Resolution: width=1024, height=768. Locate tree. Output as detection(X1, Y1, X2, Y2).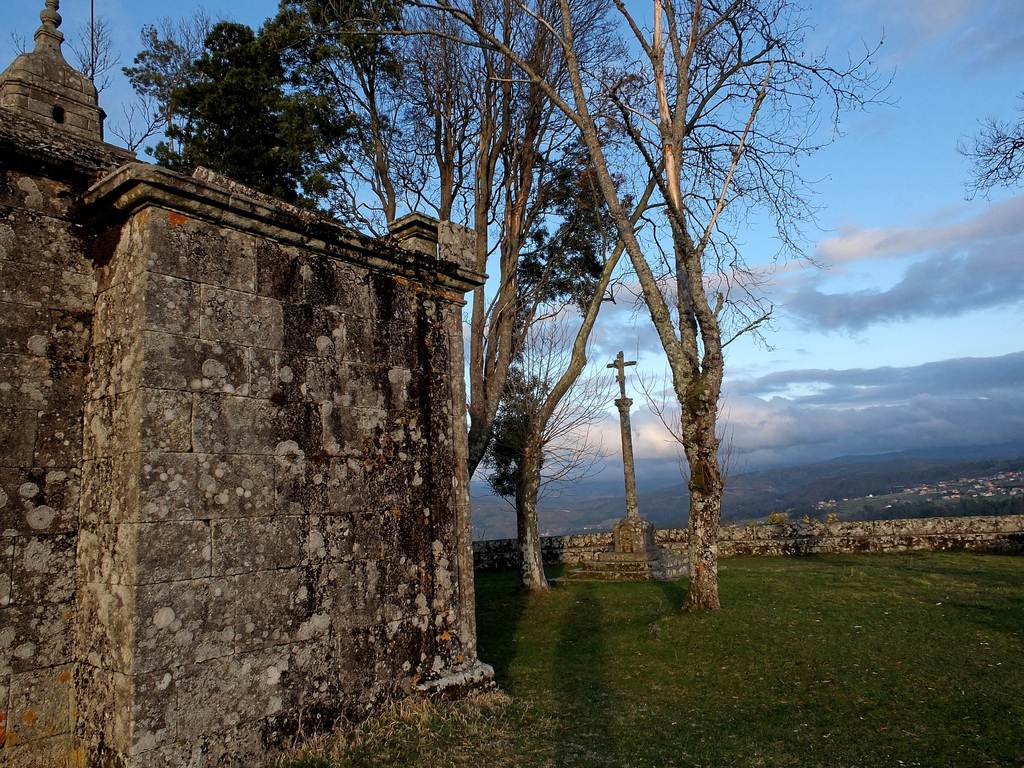
detection(470, 69, 692, 604).
